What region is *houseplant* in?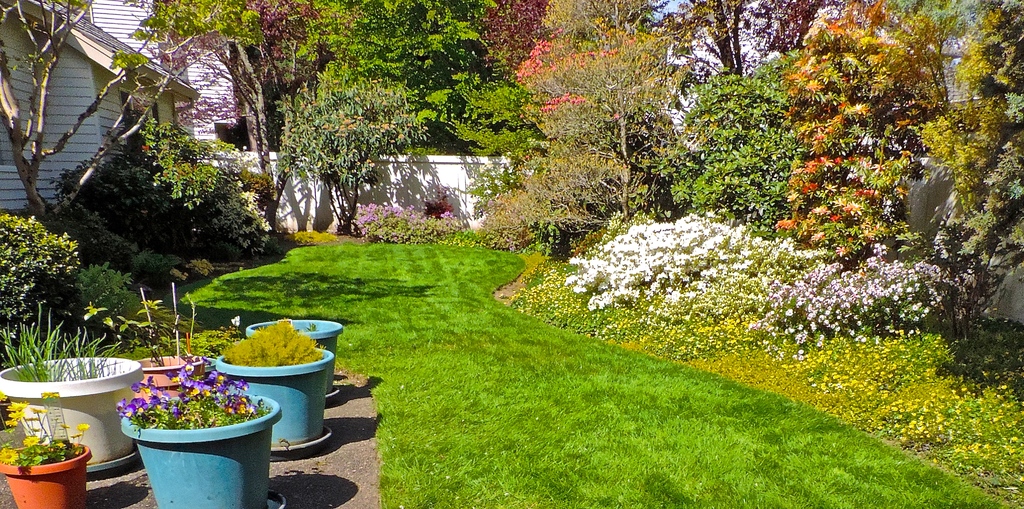
detection(248, 312, 339, 396).
